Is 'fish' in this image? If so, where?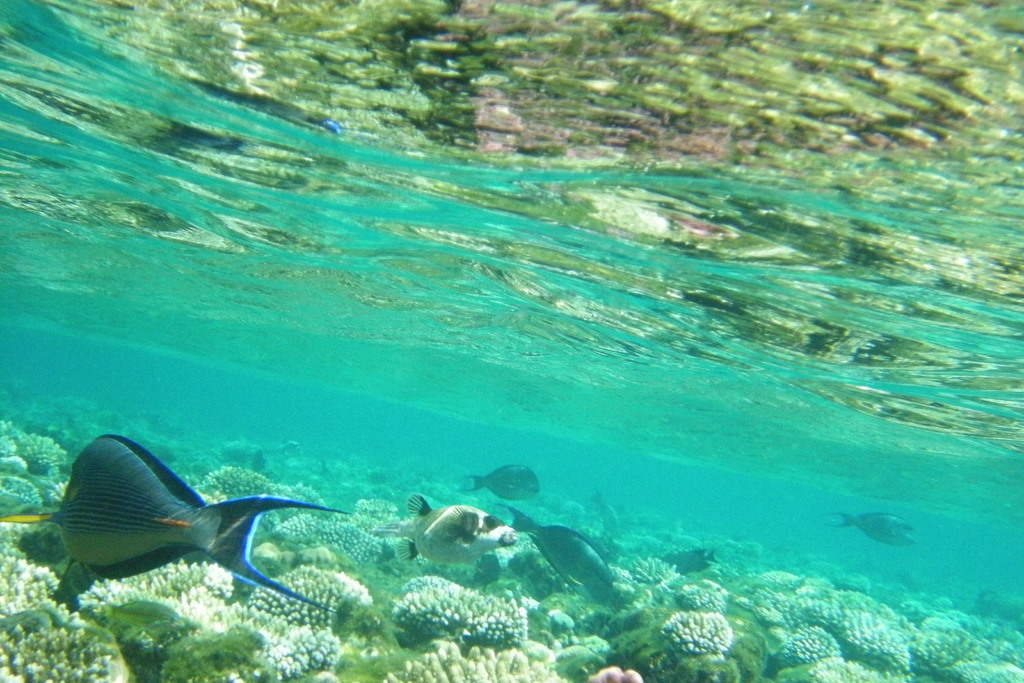
Yes, at (x1=394, y1=483, x2=516, y2=568).
